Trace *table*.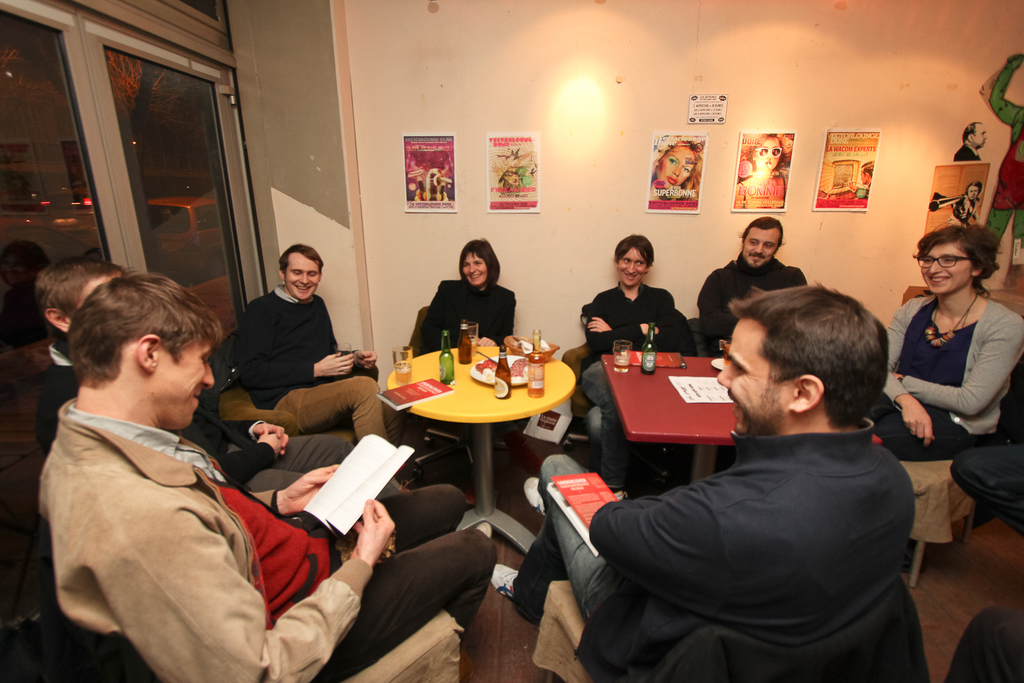
Traced to {"x1": 600, "y1": 357, "x2": 881, "y2": 486}.
